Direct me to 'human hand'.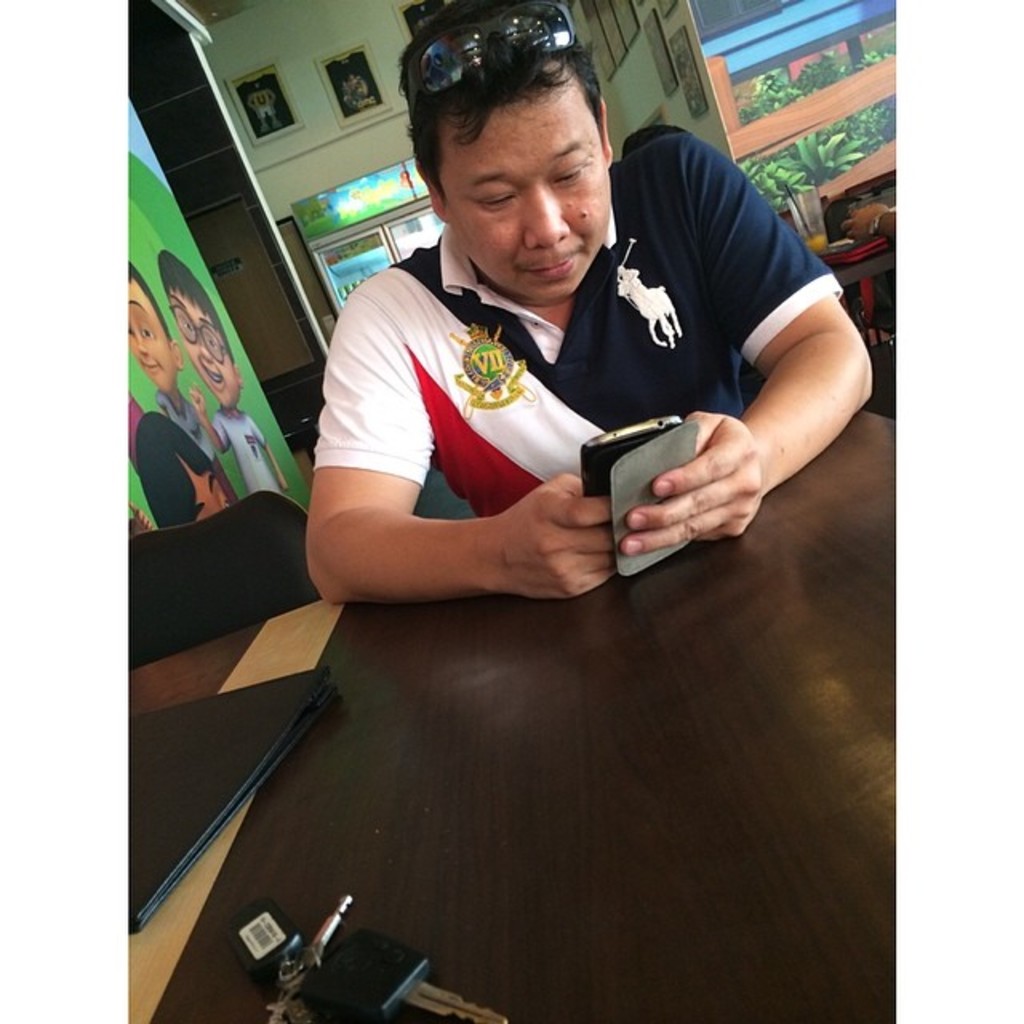
Direction: <region>619, 410, 771, 558</region>.
